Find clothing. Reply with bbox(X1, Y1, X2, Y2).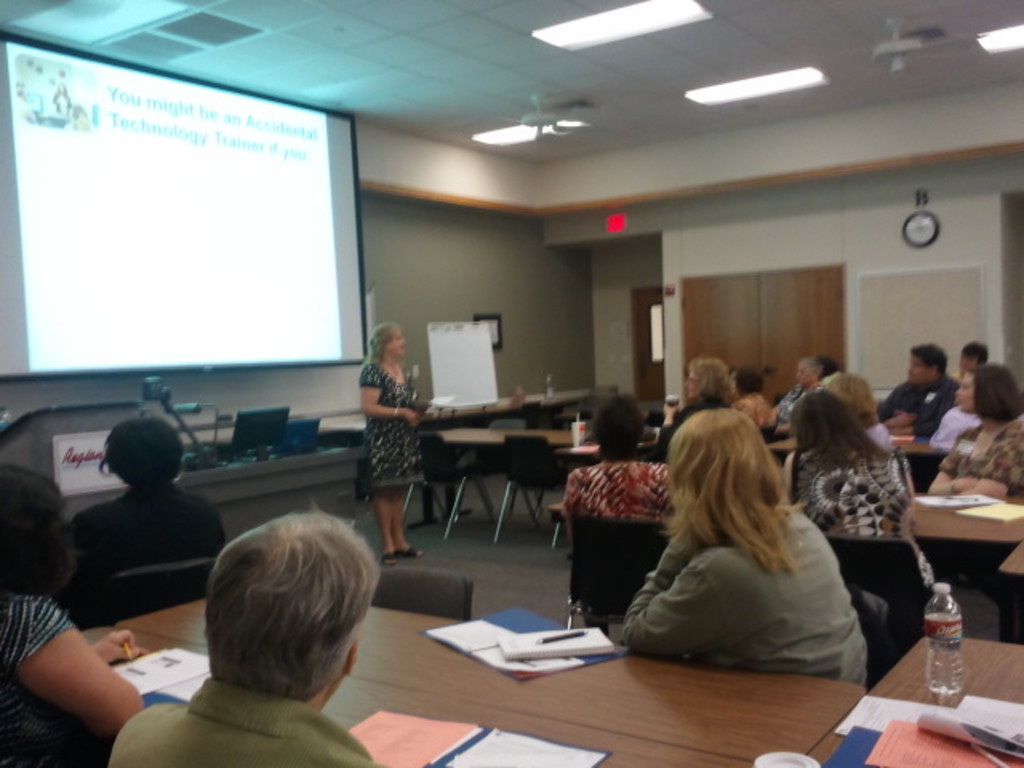
bbox(922, 403, 978, 469).
